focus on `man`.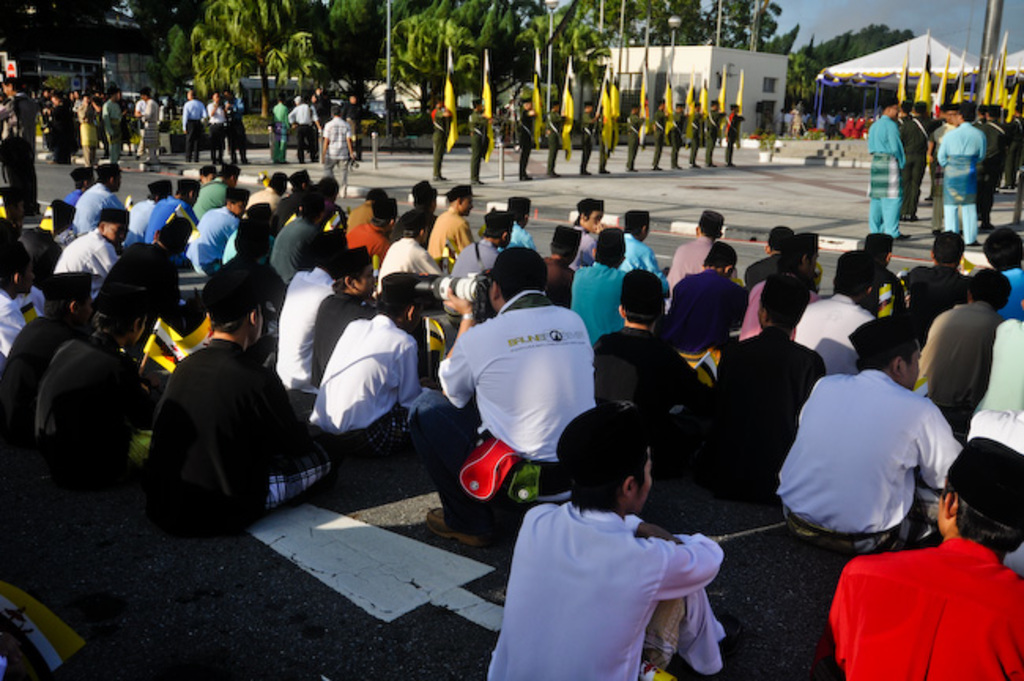
Focused at (left=208, top=95, right=227, bottom=164).
